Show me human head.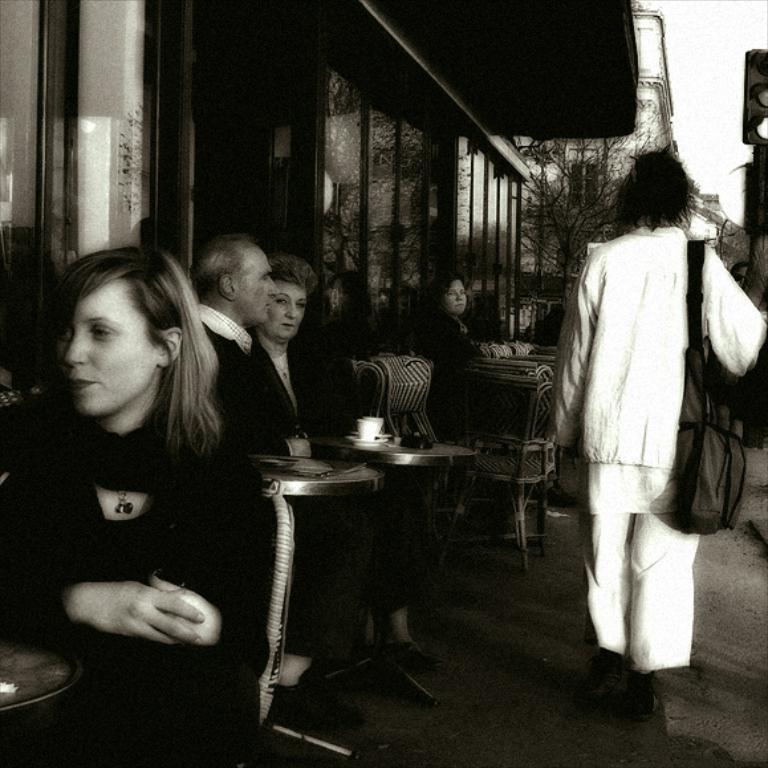
human head is here: locate(194, 229, 277, 324).
